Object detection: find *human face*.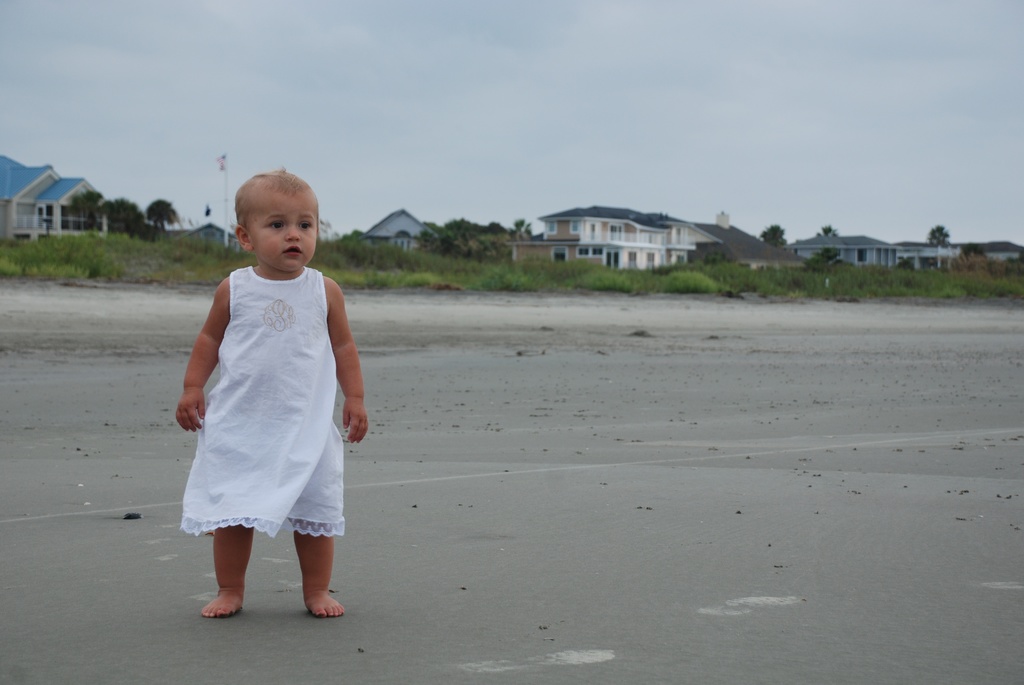
detection(252, 191, 316, 272).
